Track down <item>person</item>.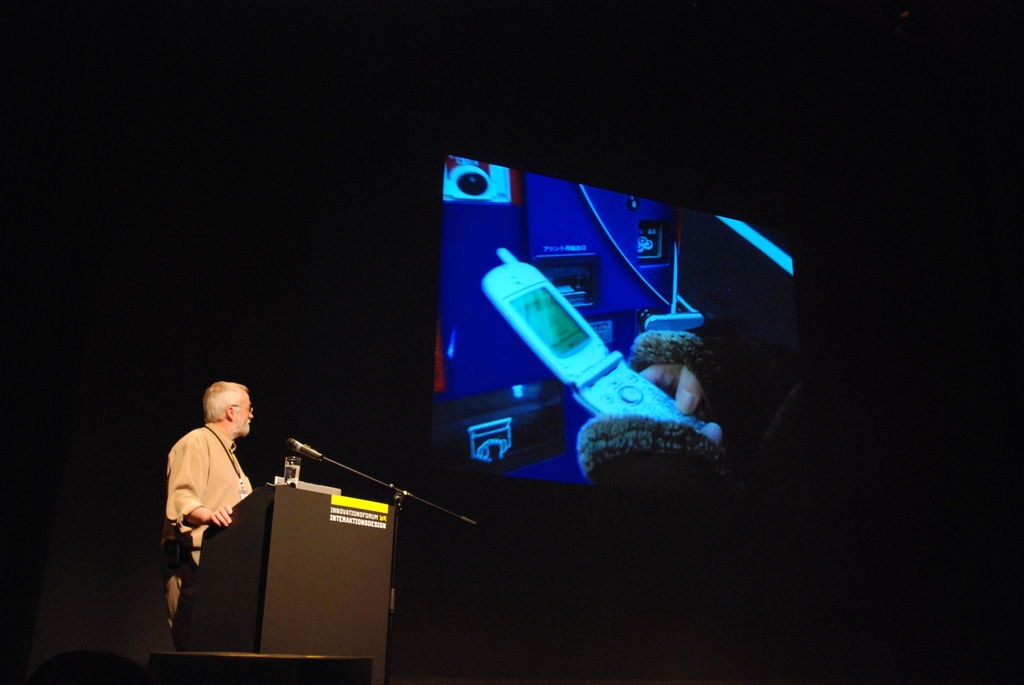
Tracked to bbox(154, 361, 265, 647).
